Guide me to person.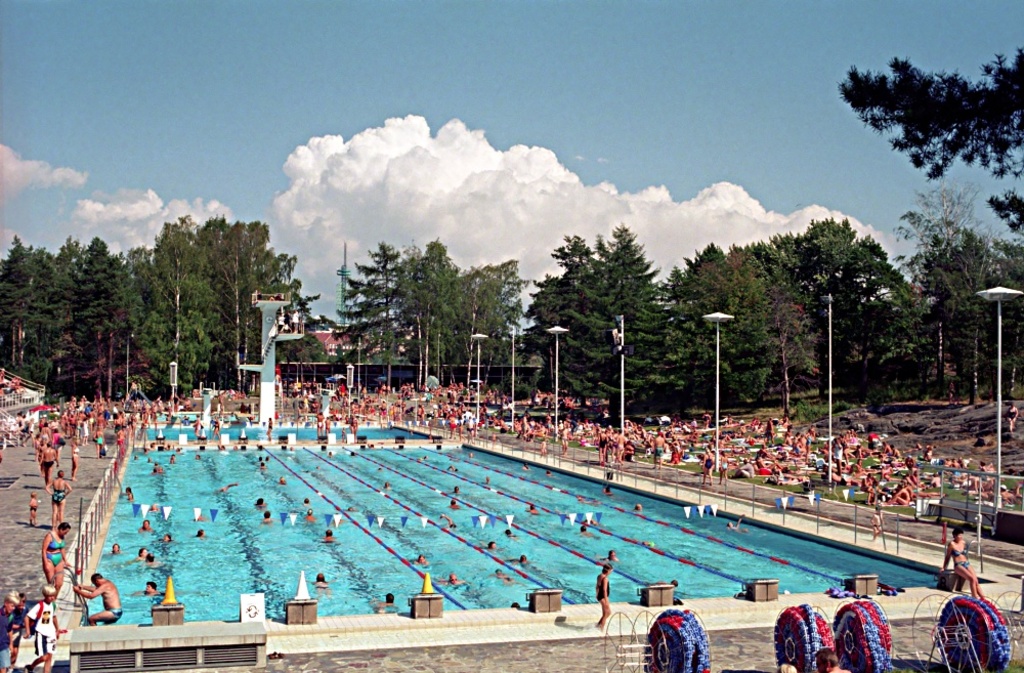
Guidance: <bbox>264, 509, 271, 522</bbox>.
